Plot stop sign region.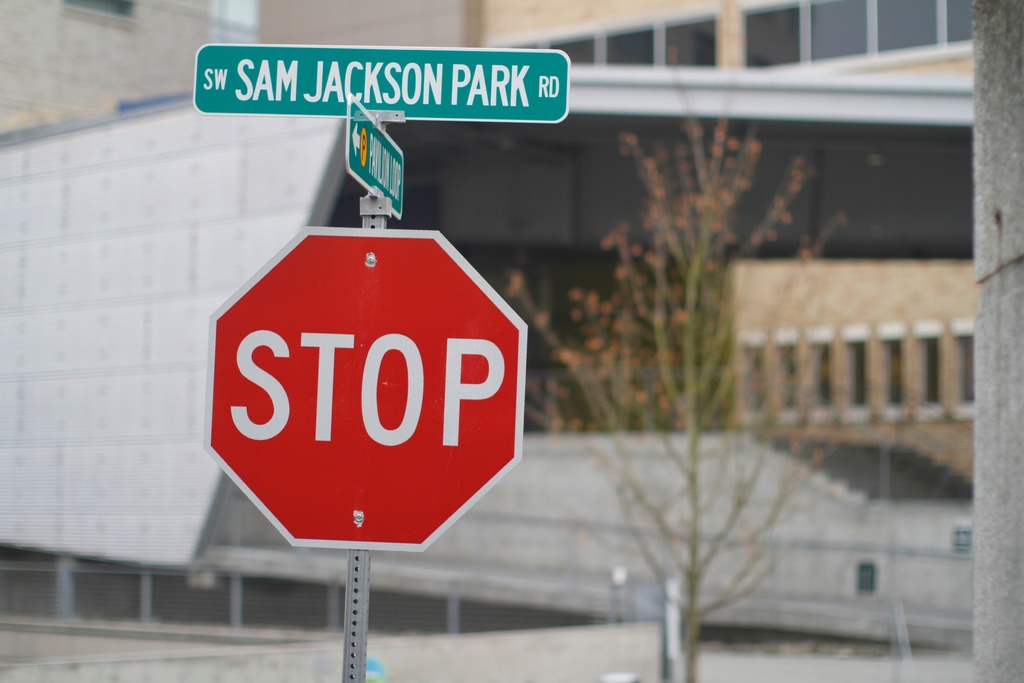
Plotted at x1=201, y1=223, x2=531, y2=550.
